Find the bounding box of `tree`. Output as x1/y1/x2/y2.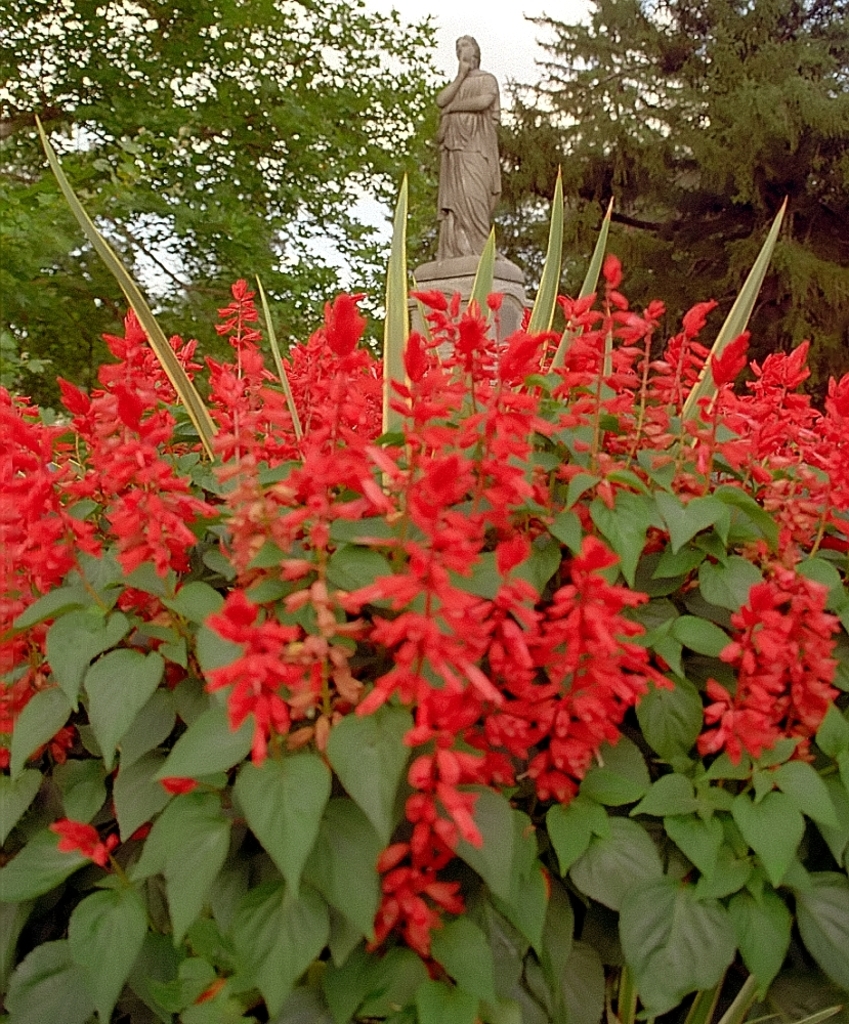
0/0/453/389.
